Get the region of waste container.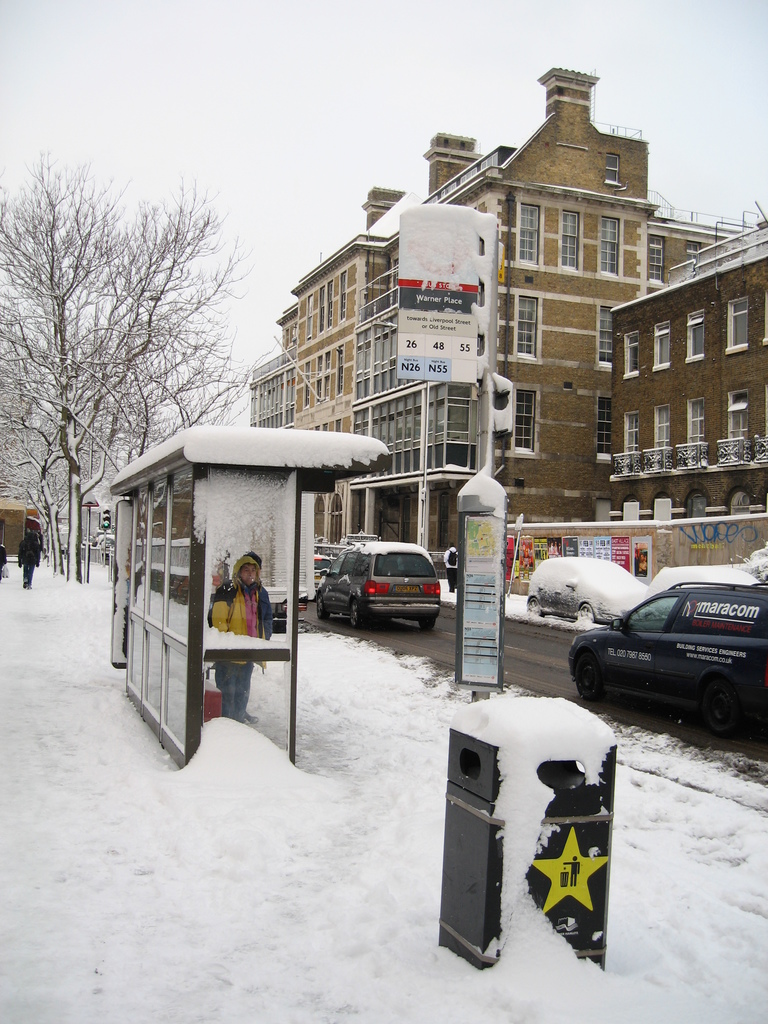
detection(437, 729, 615, 976).
